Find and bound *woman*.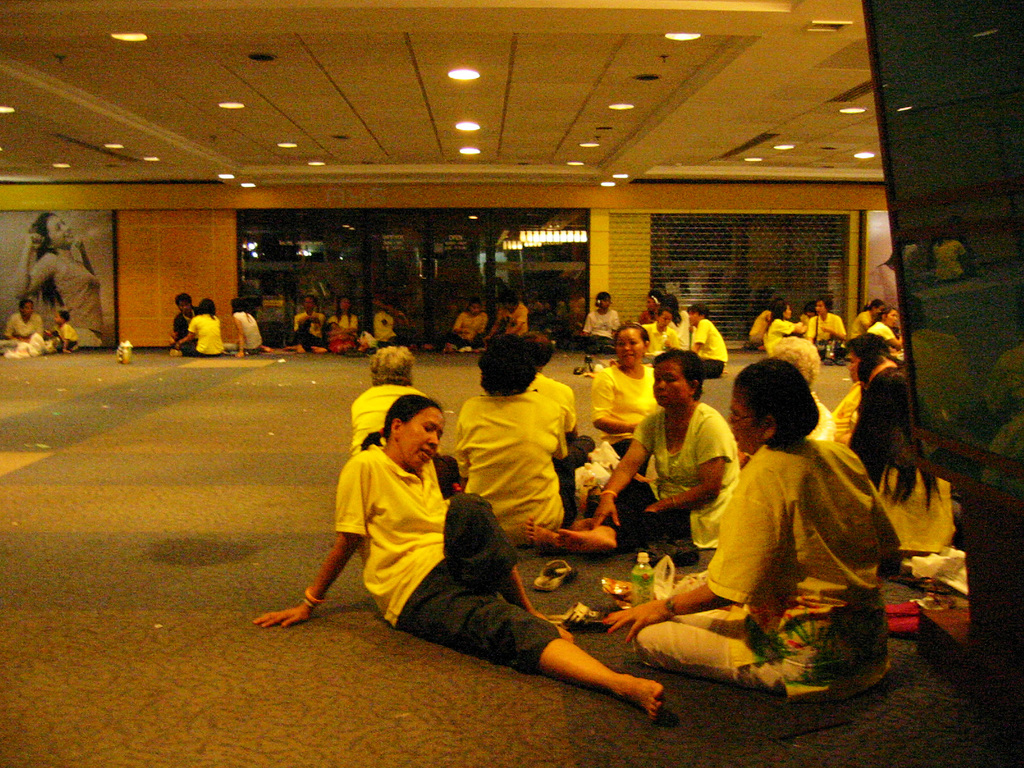
Bound: [605, 359, 909, 697].
